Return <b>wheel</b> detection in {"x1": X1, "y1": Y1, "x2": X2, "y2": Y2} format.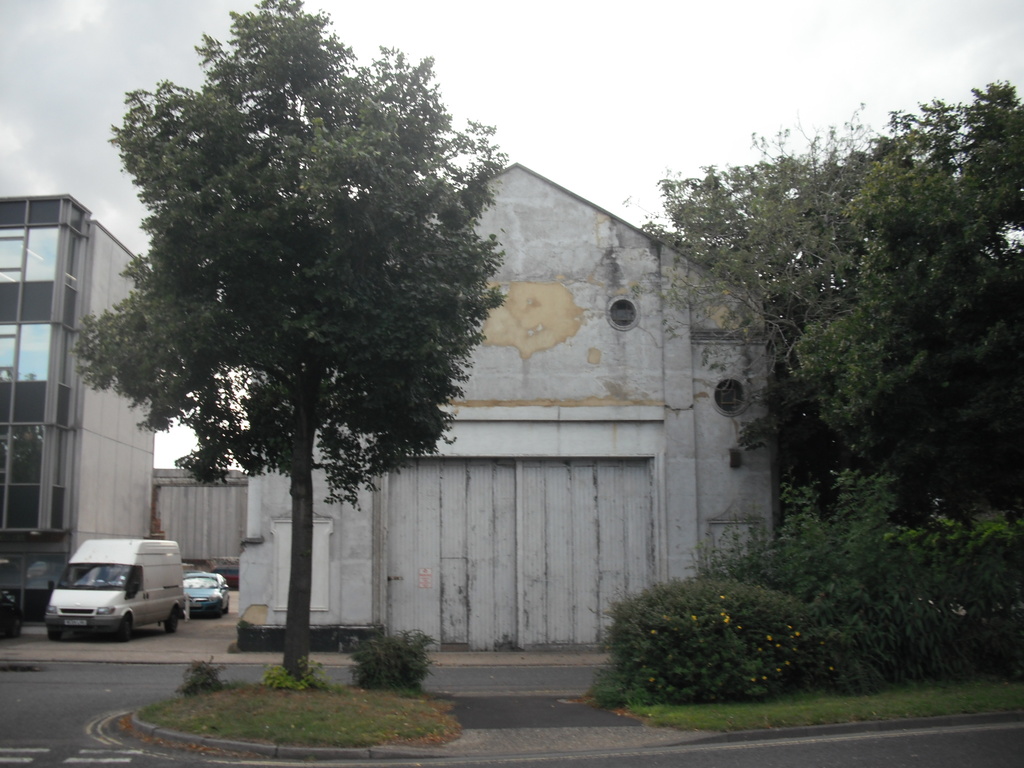
{"x1": 223, "y1": 602, "x2": 230, "y2": 614}.
